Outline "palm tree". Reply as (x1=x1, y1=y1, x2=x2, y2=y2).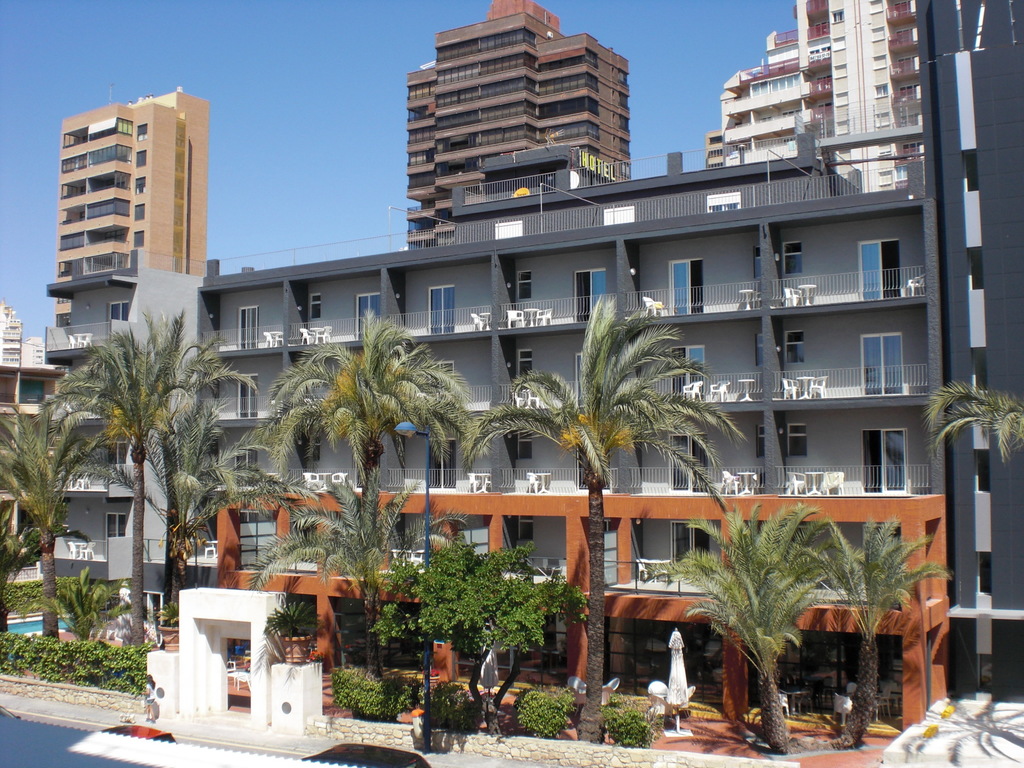
(x1=1, y1=409, x2=86, y2=644).
